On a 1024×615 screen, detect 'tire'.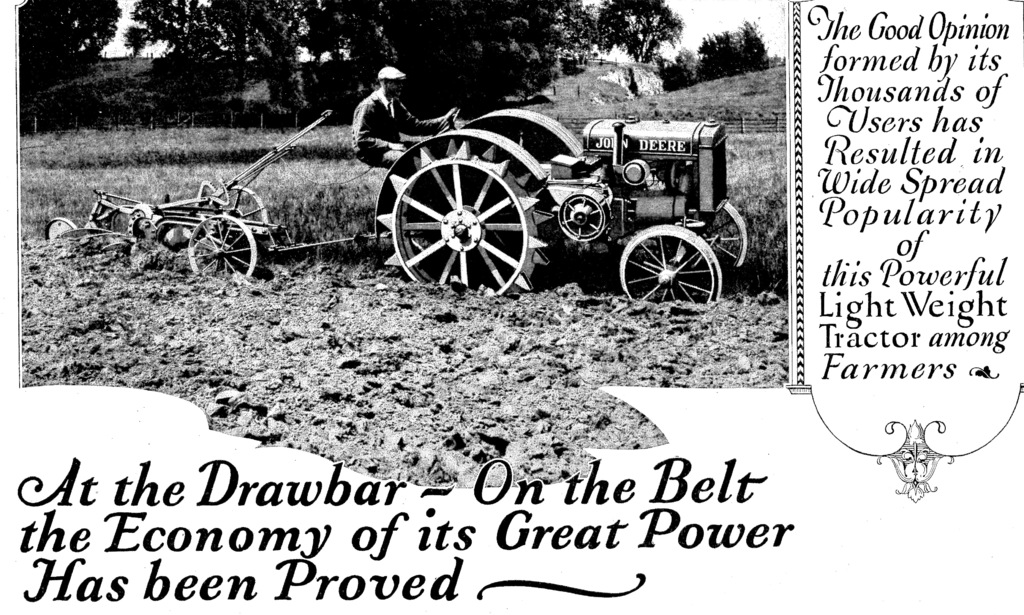
bbox=[47, 216, 75, 241].
